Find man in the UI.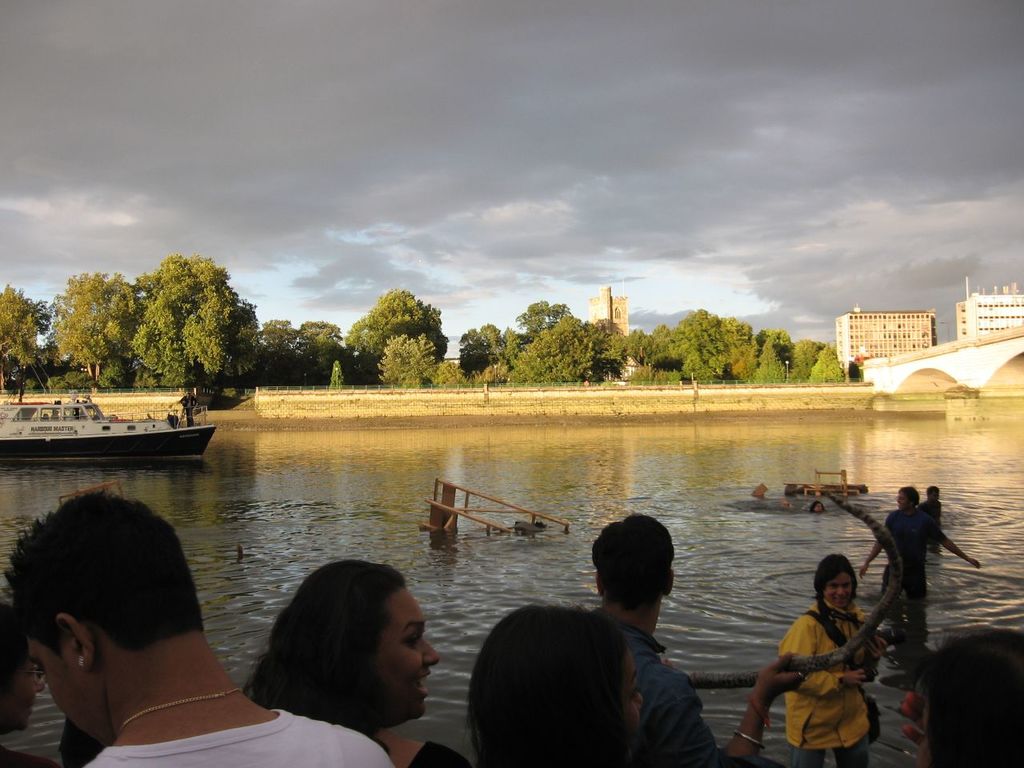
UI element at 586, 513, 806, 767.
